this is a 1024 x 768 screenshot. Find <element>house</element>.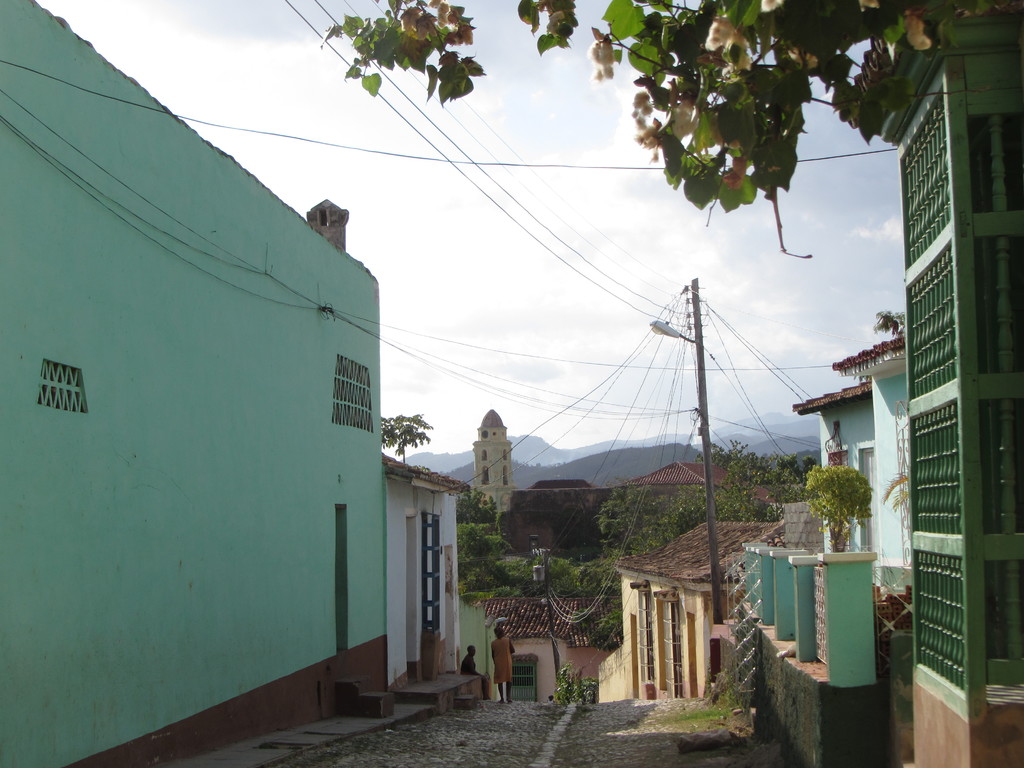
Bounding box: {"left": 865, "top": 306, "right": 981, "bottom": 760}.
